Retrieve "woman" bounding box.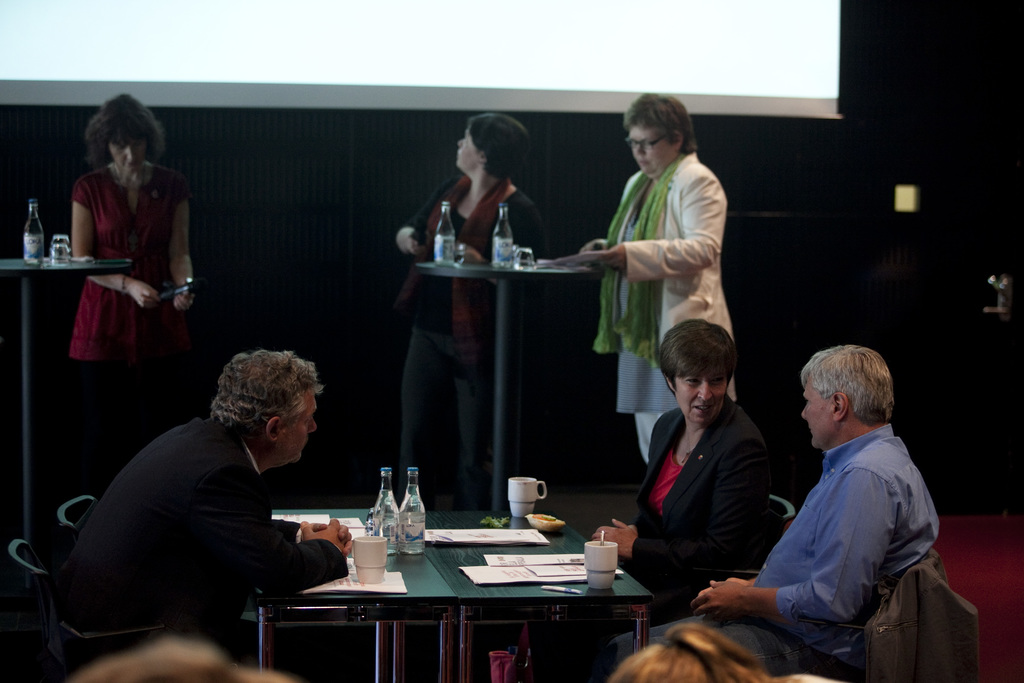
Bounding box: box(576, 90, 745, 461).
